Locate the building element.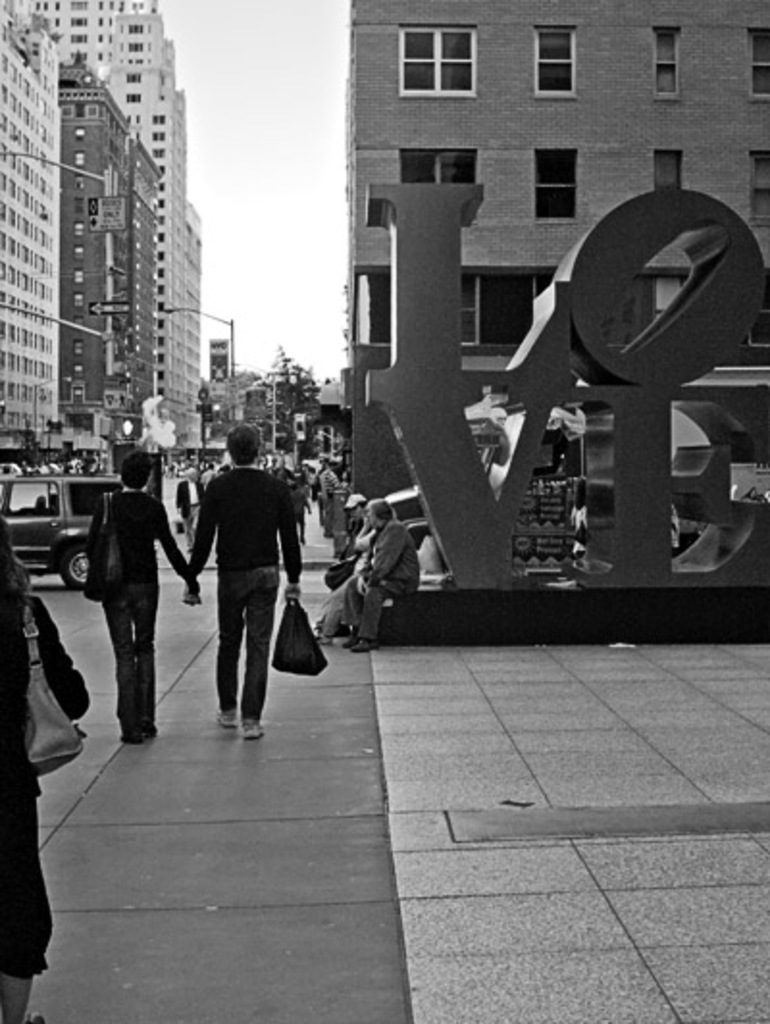
Element bbox: bbox(62, 0, 204, 454).
